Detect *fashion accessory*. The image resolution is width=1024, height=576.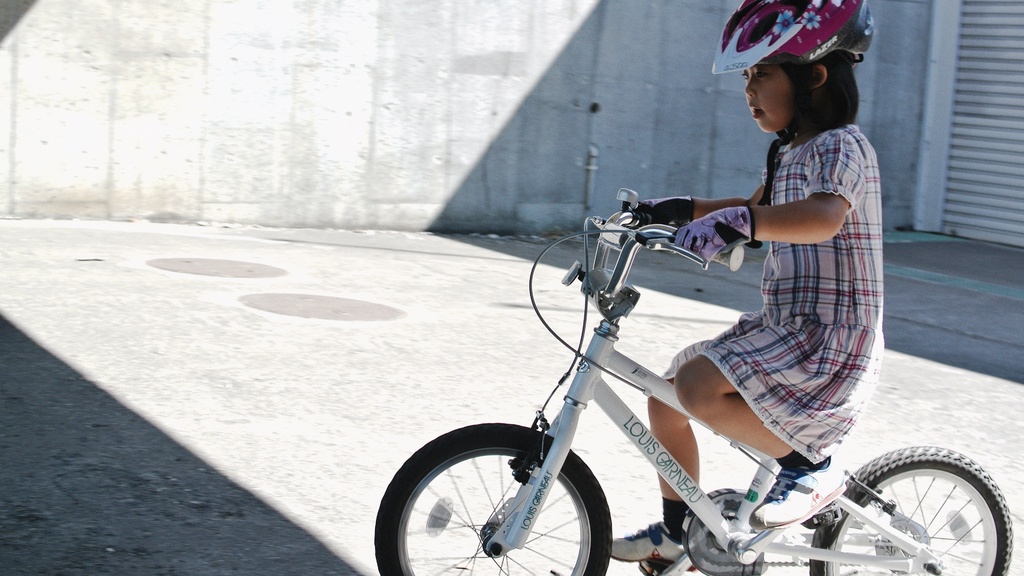
locate(710, 0, 878, 74).
